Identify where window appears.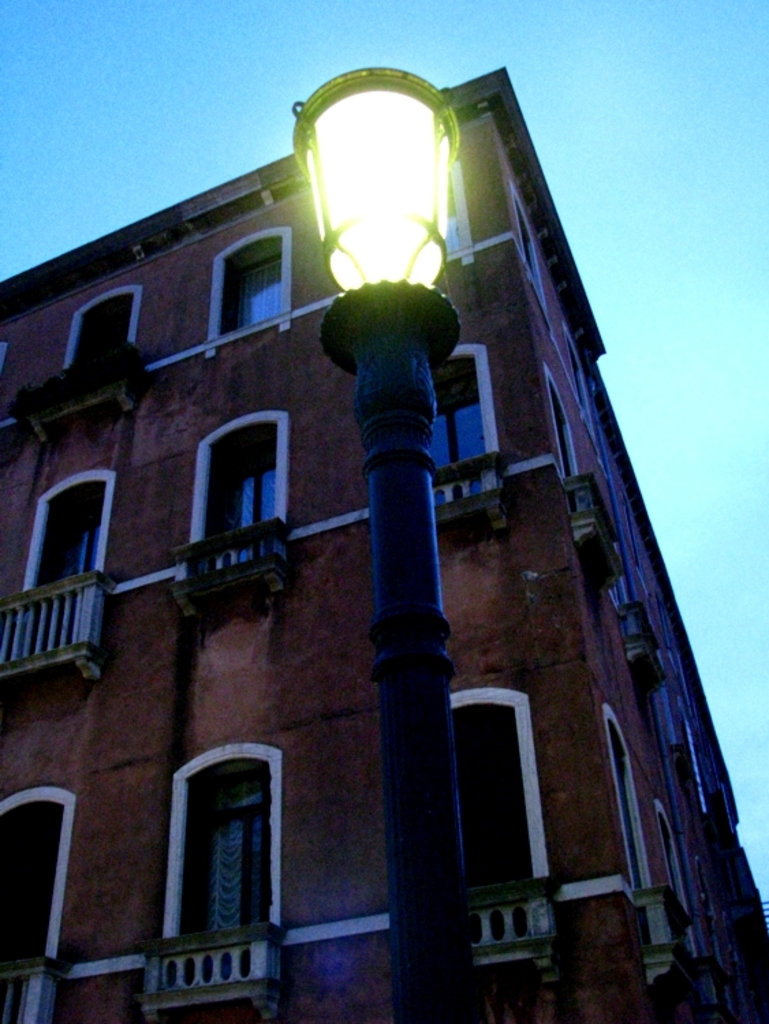
Appears at box(172, 407, 294, 624).
